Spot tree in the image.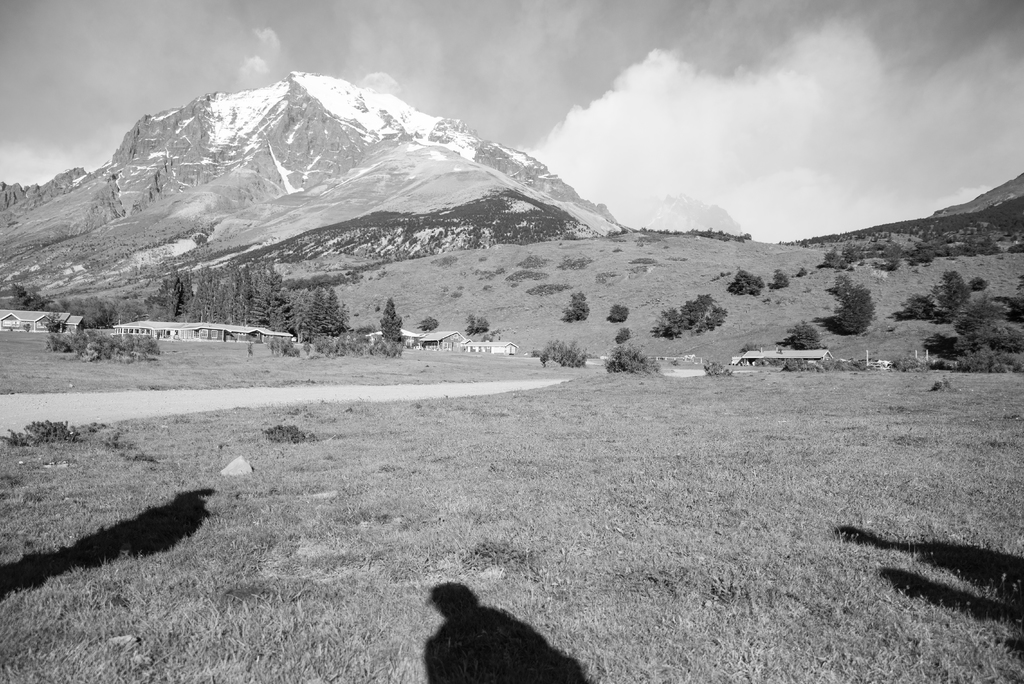
tree found at [left=678, top=287, right=716, bottom=338].
